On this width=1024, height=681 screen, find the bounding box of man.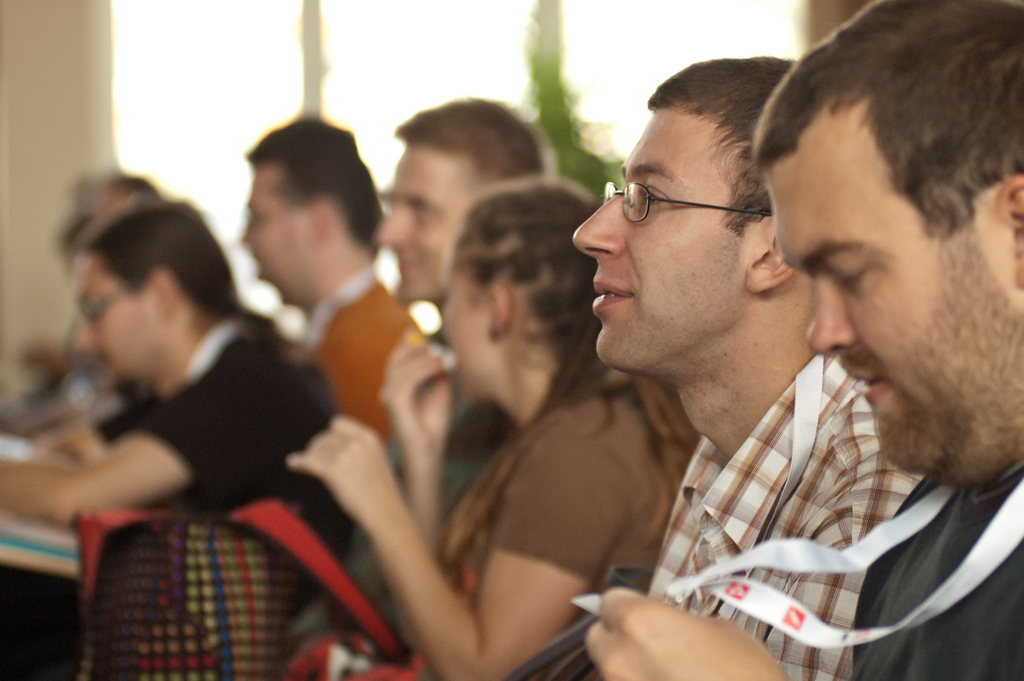
Bounding box: 220 118 434 461.
